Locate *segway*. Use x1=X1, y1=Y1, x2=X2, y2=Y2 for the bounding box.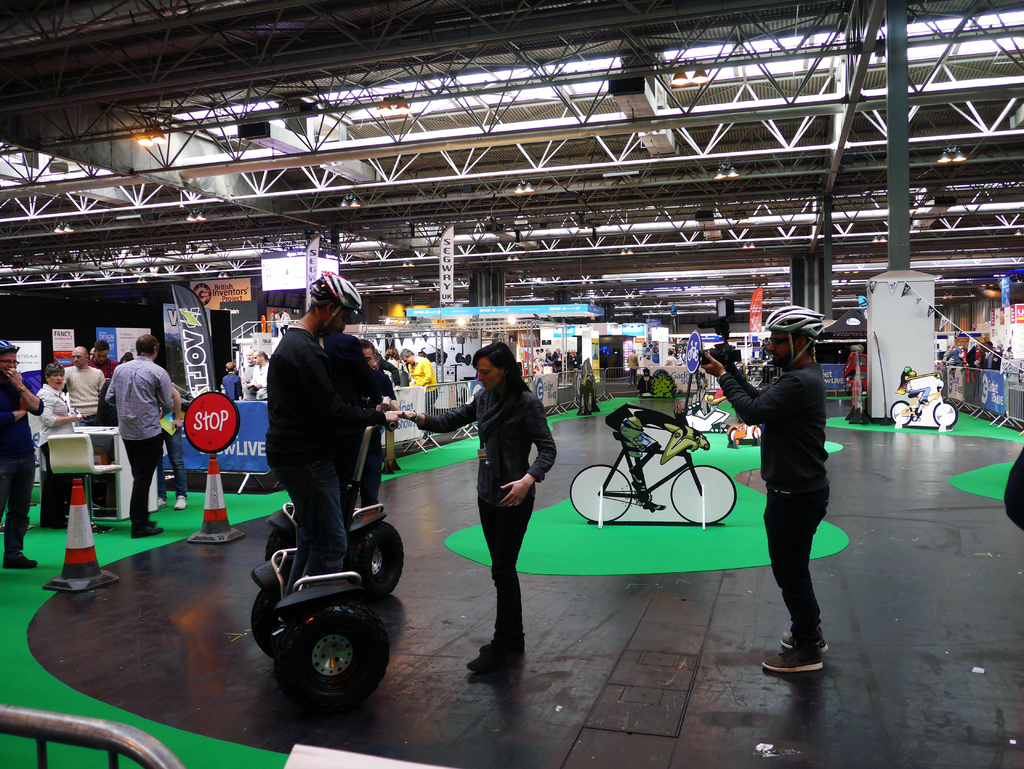
x1=262, y1=403, x2=409, y2=599.
